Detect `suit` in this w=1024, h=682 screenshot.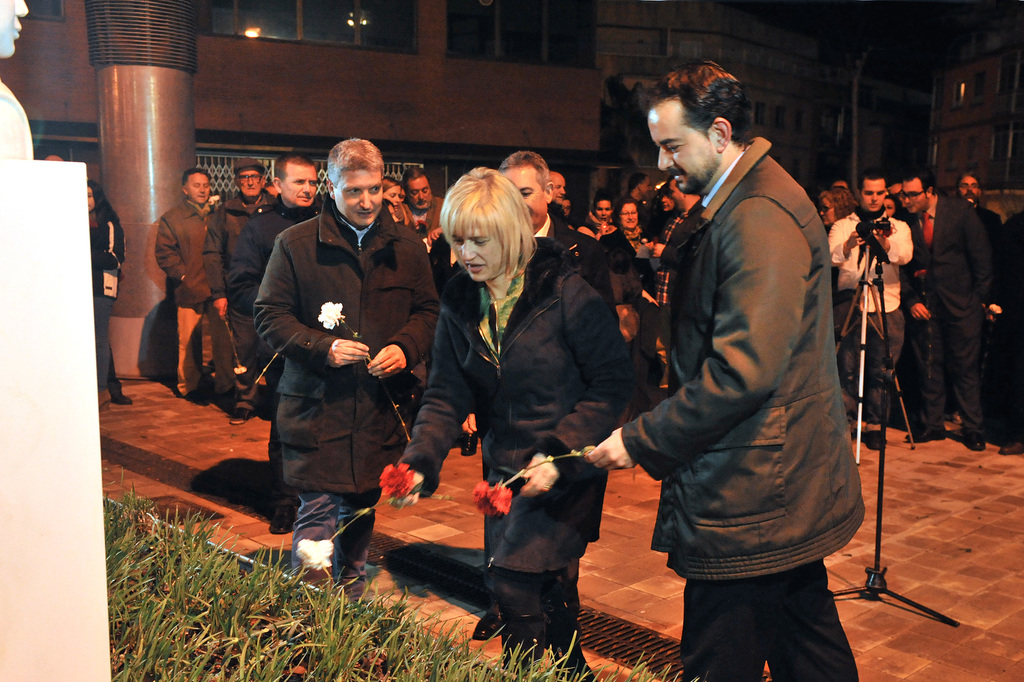
Detection: BBox(901, 203, 997, 437).
